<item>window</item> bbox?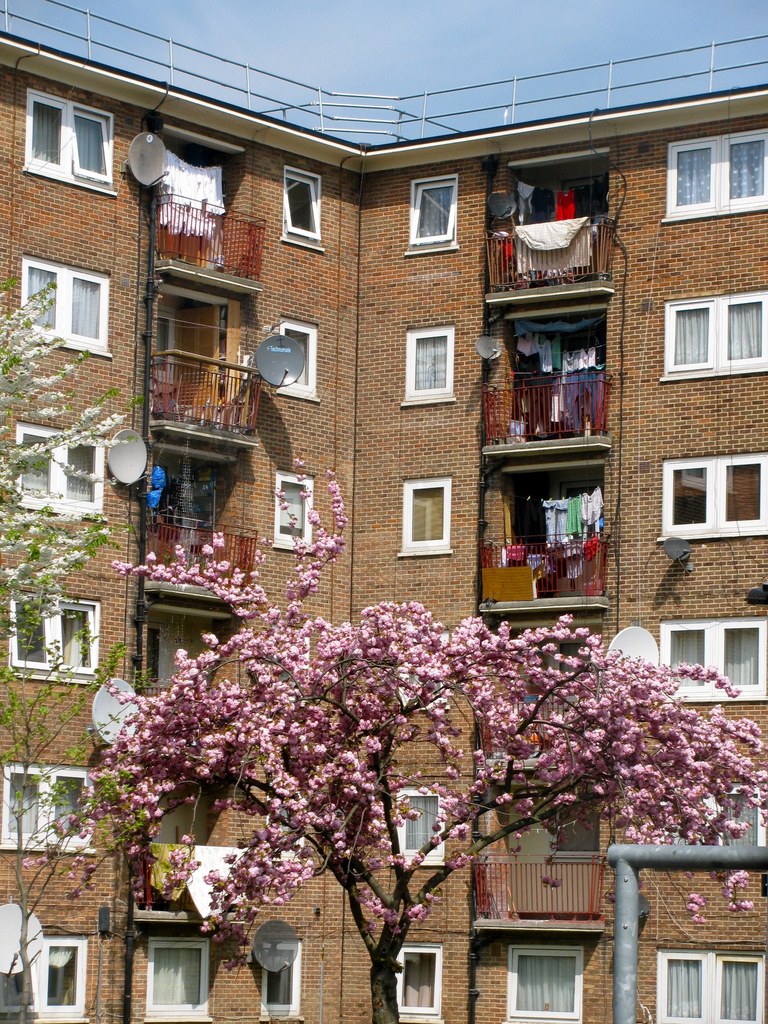
locate(7, 589, 103, 680)
